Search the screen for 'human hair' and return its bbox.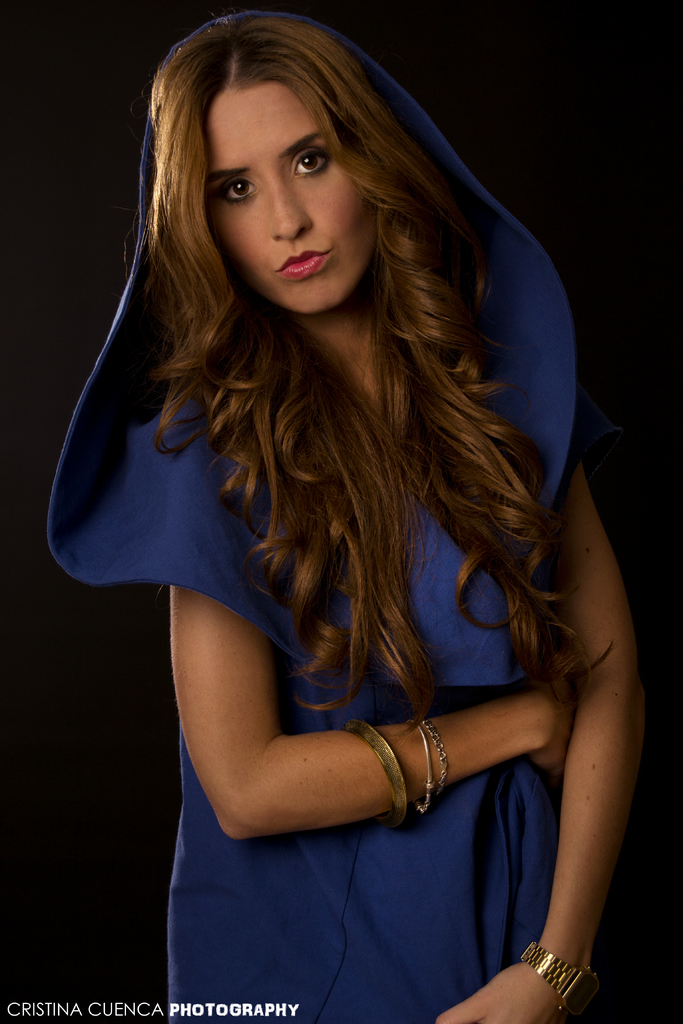
Found: box(88, 33, 570, 755).
